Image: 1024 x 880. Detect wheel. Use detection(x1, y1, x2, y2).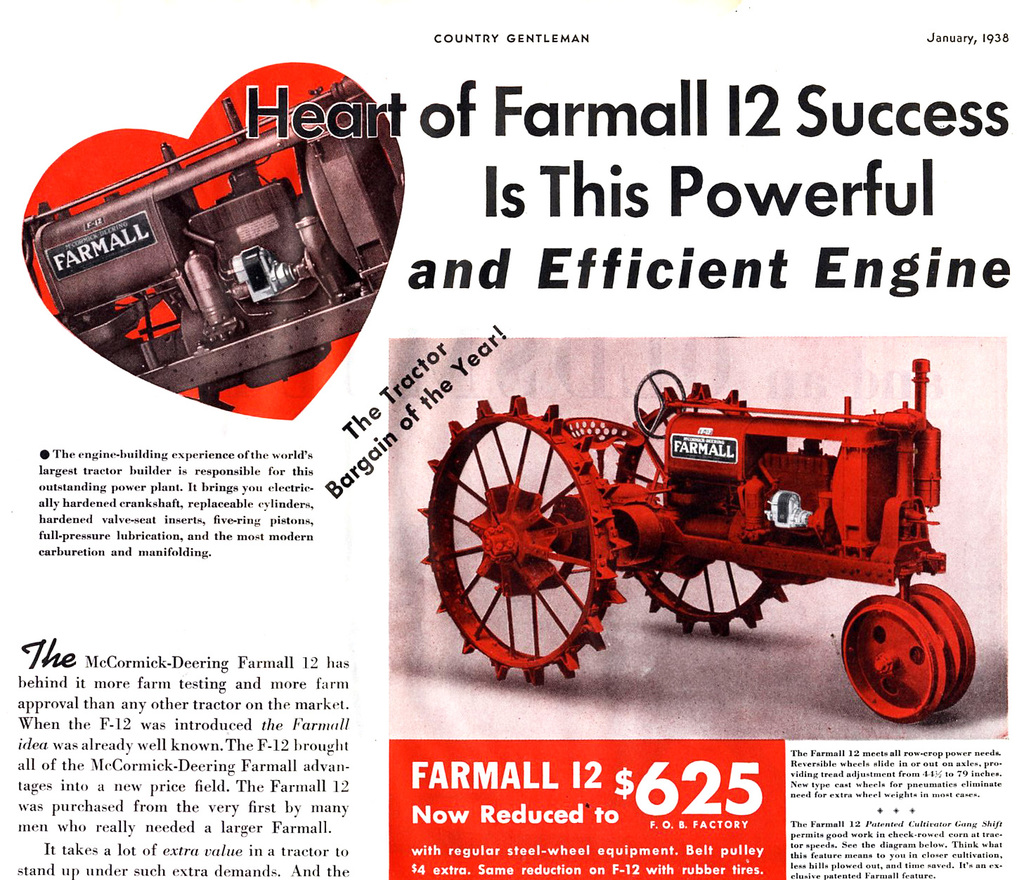
detection(411, 390, 625, 685).
